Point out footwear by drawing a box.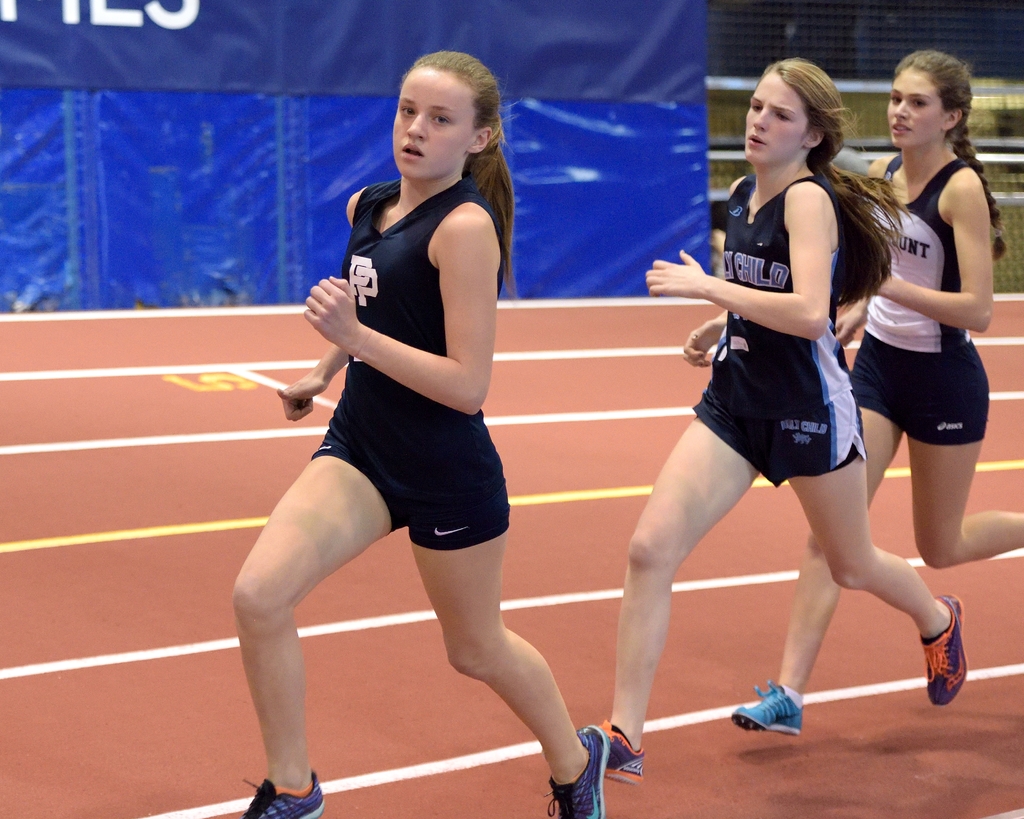
l=603, t=720, r=653, b=783.
